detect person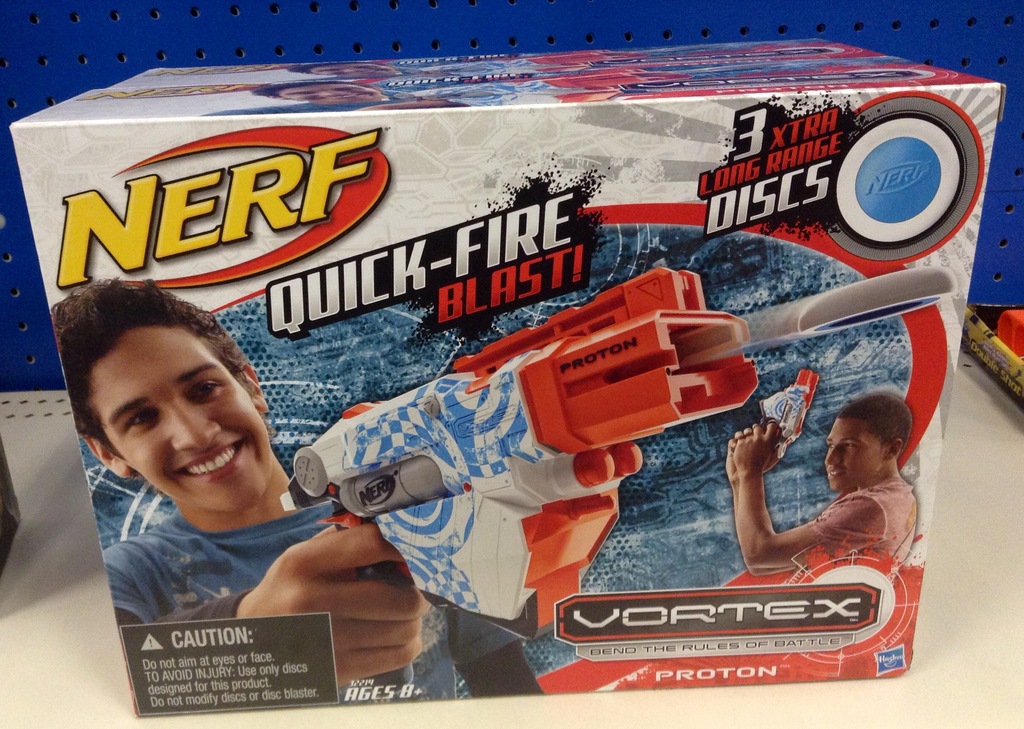
723:388:922:643
